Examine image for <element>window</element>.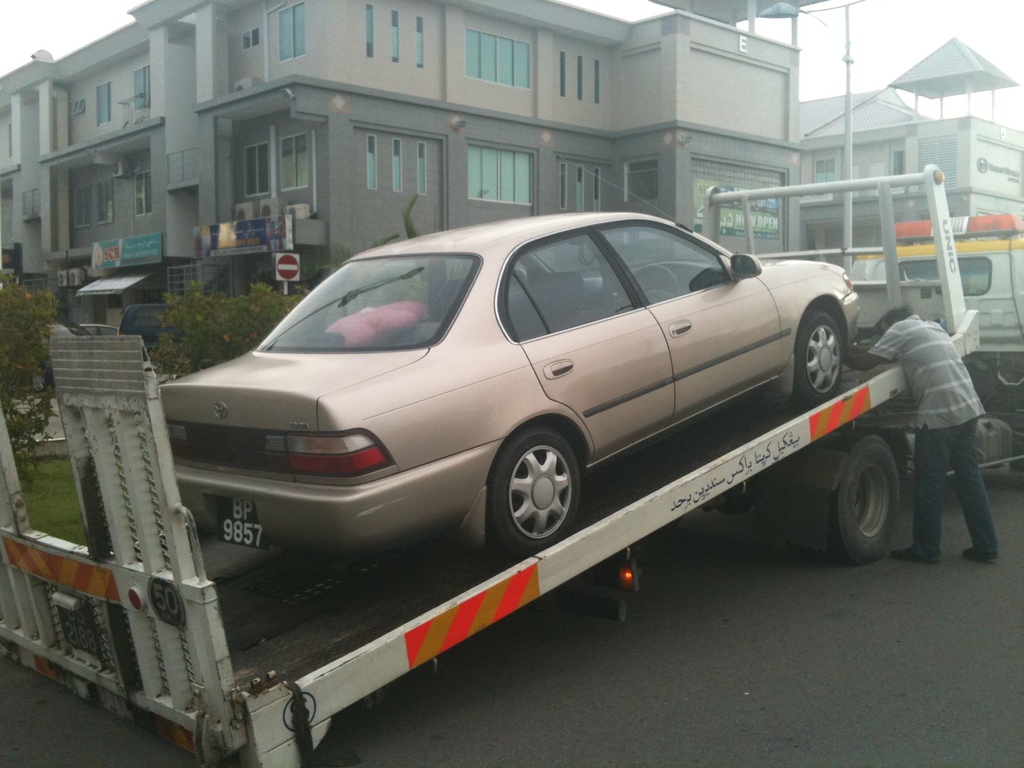
Examination result: detection(558, 52, 569, 97).
